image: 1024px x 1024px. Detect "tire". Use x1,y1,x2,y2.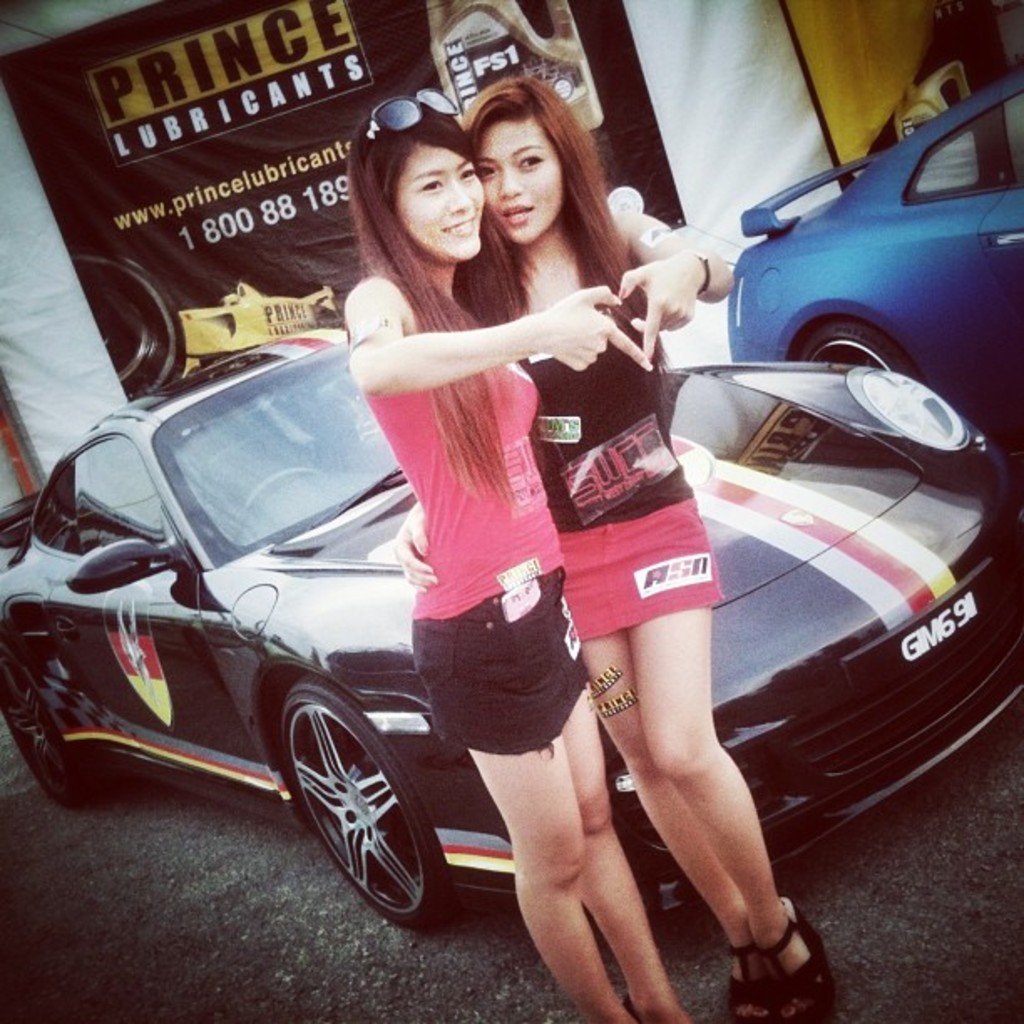
271,674,427,917.
